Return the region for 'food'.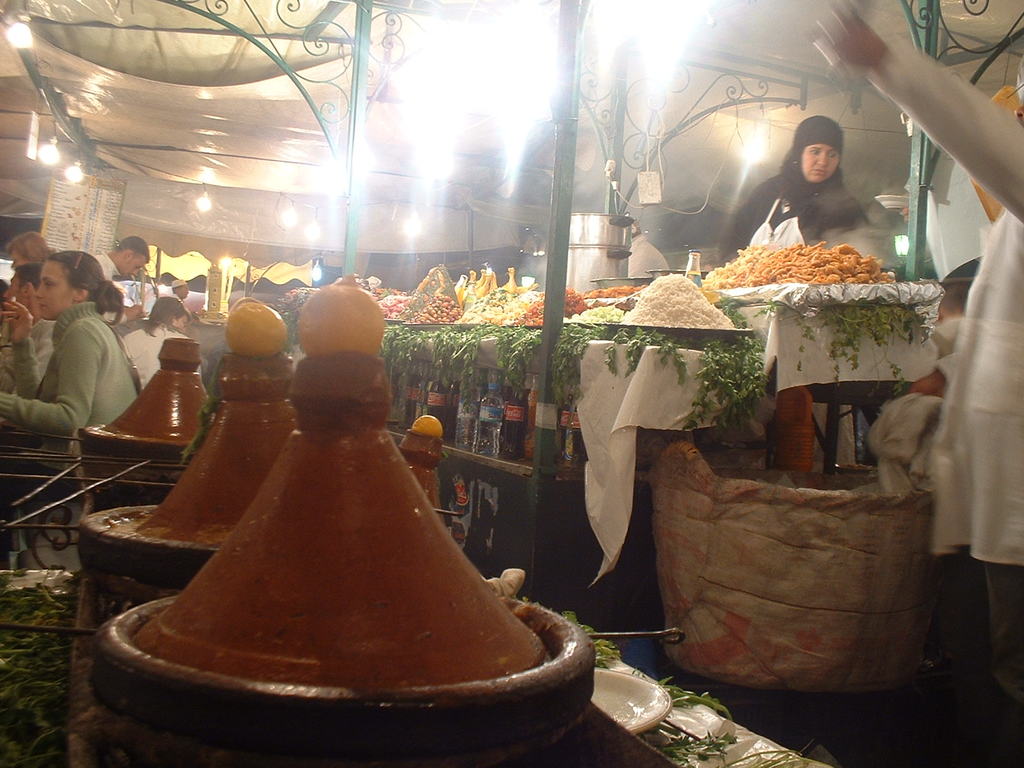
BBox(702, 242, 779, 287).
